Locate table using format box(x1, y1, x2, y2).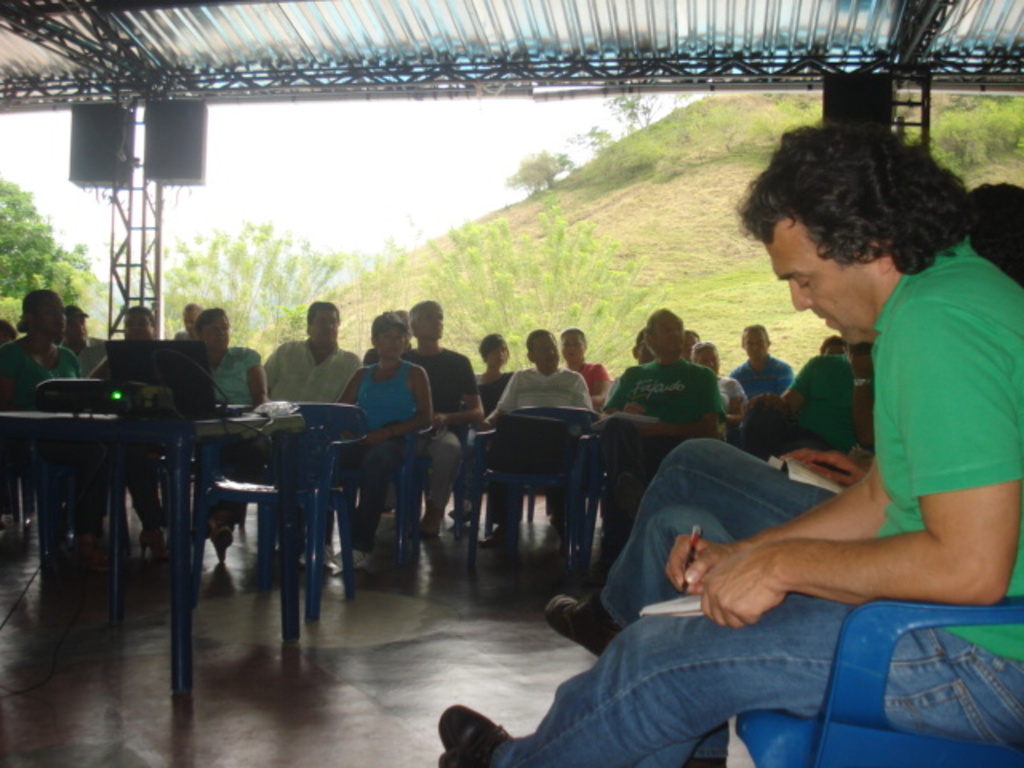
box(0, 408, 306, 693).
